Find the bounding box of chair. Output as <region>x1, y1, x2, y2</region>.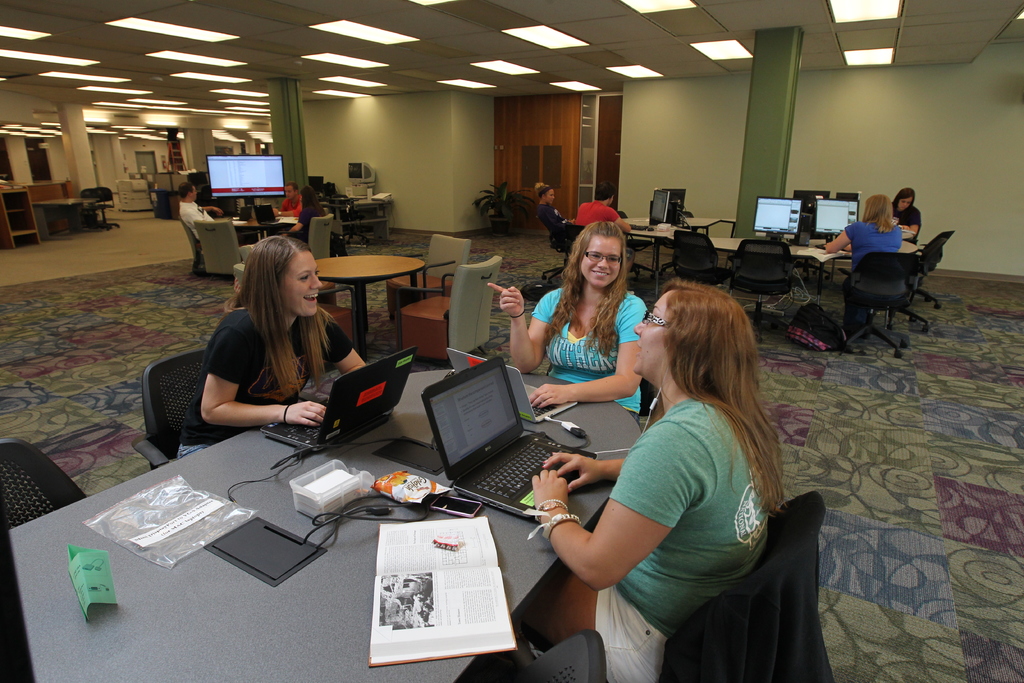
<region>726, 238, 797, 343</region>.
